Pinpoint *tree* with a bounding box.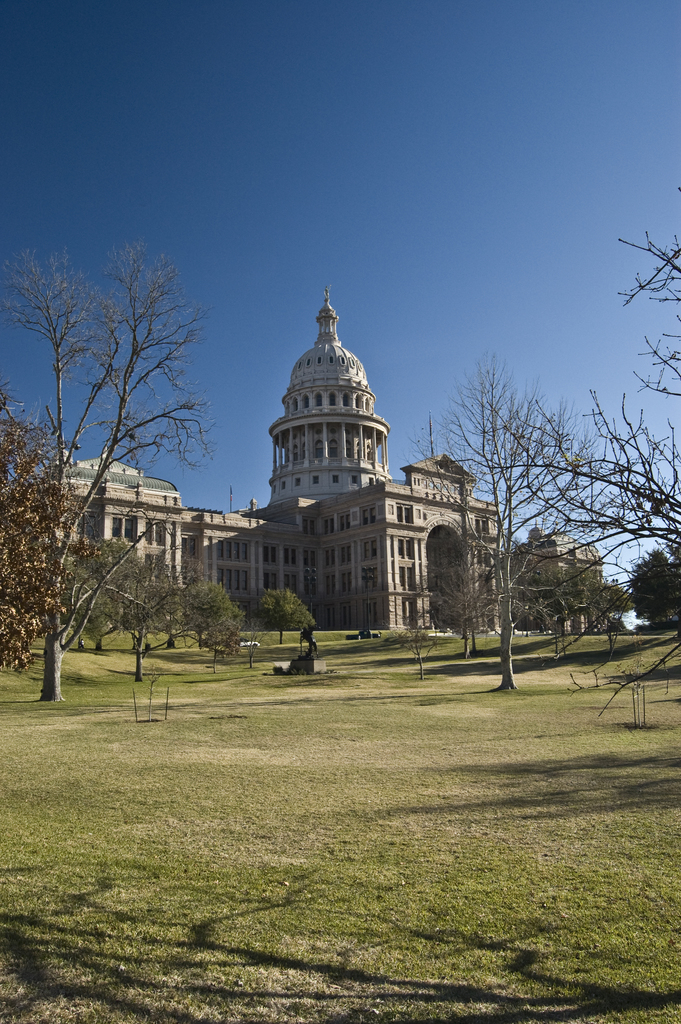
[35,220,225,620].
